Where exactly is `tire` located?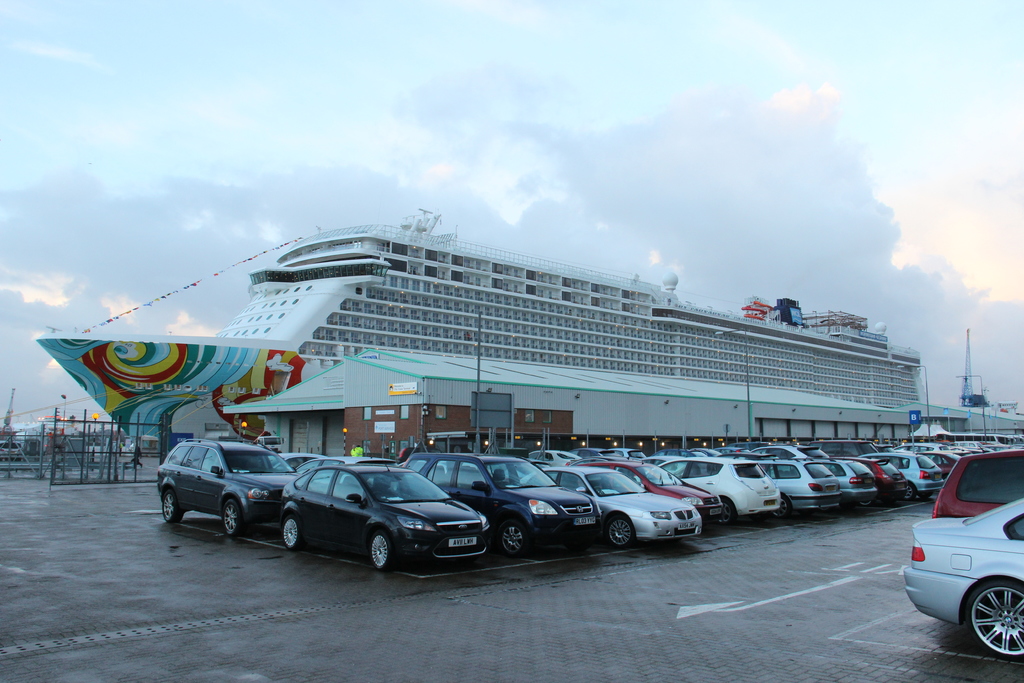
Its bounding box is (904,482,913,501).
